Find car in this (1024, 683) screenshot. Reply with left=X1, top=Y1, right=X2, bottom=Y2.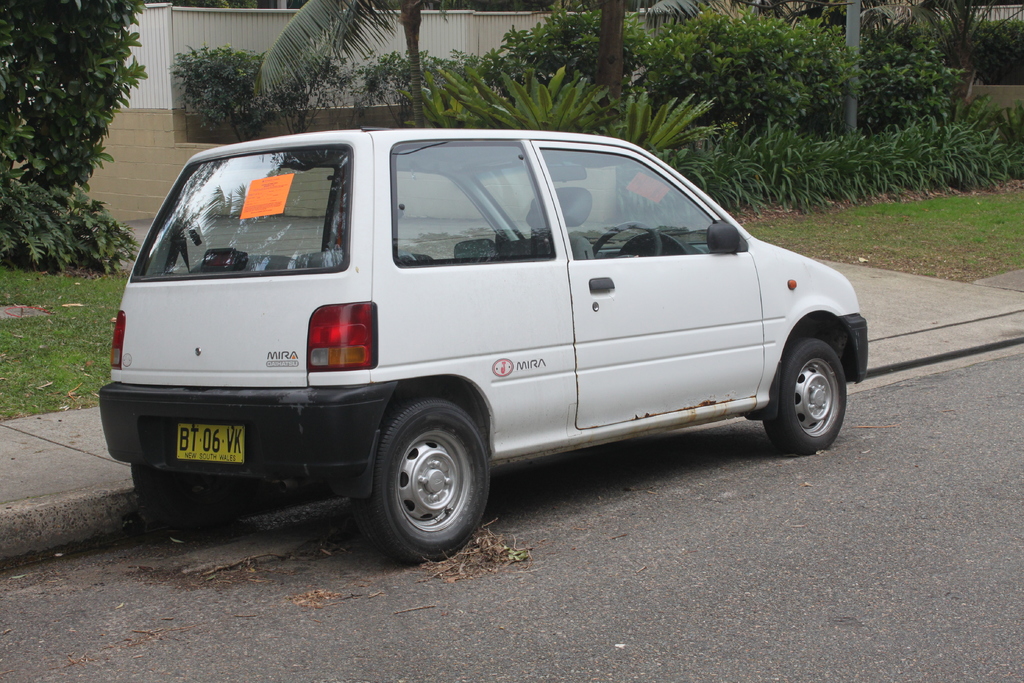
left=108, top=111, right=873, bottom=560.
